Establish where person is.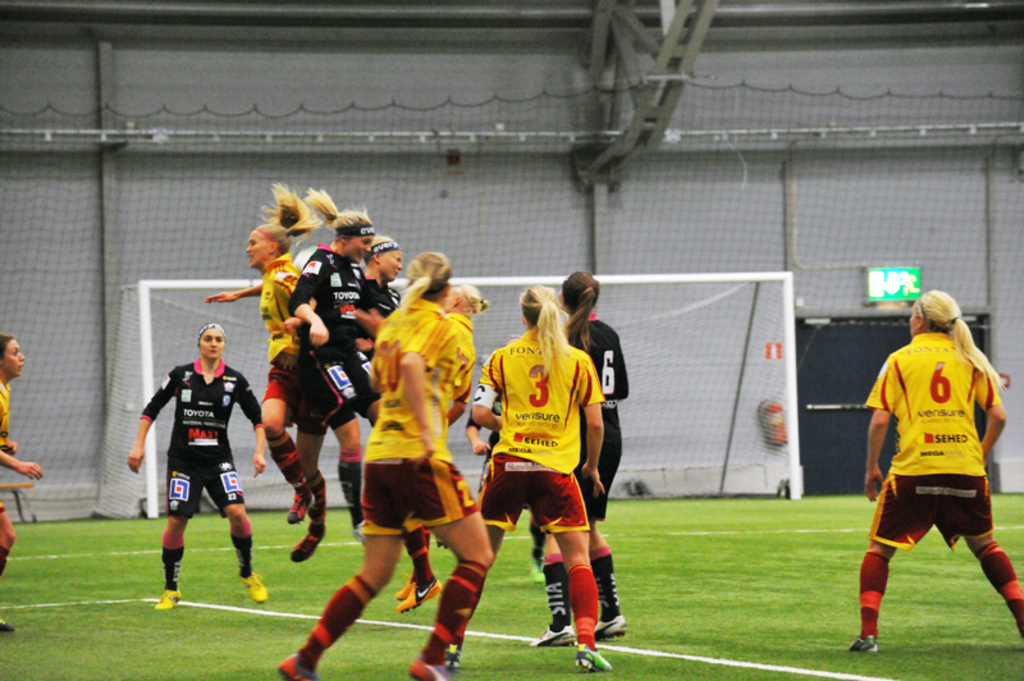
Established at select_region(292, 186, 380, 543).
